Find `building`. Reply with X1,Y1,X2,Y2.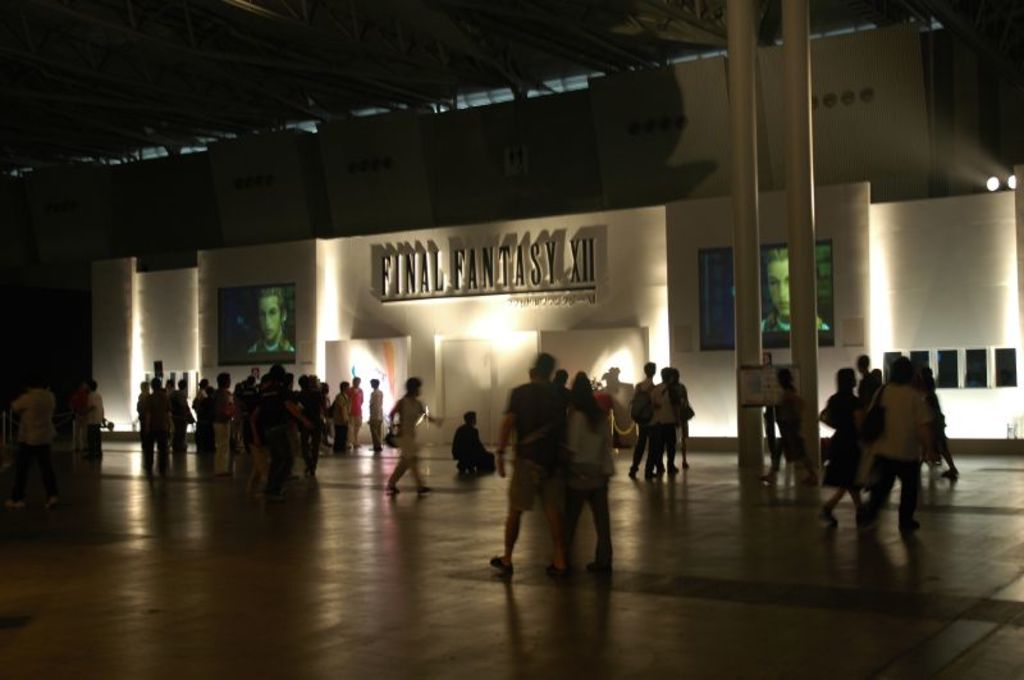
0,6,1021,455.
